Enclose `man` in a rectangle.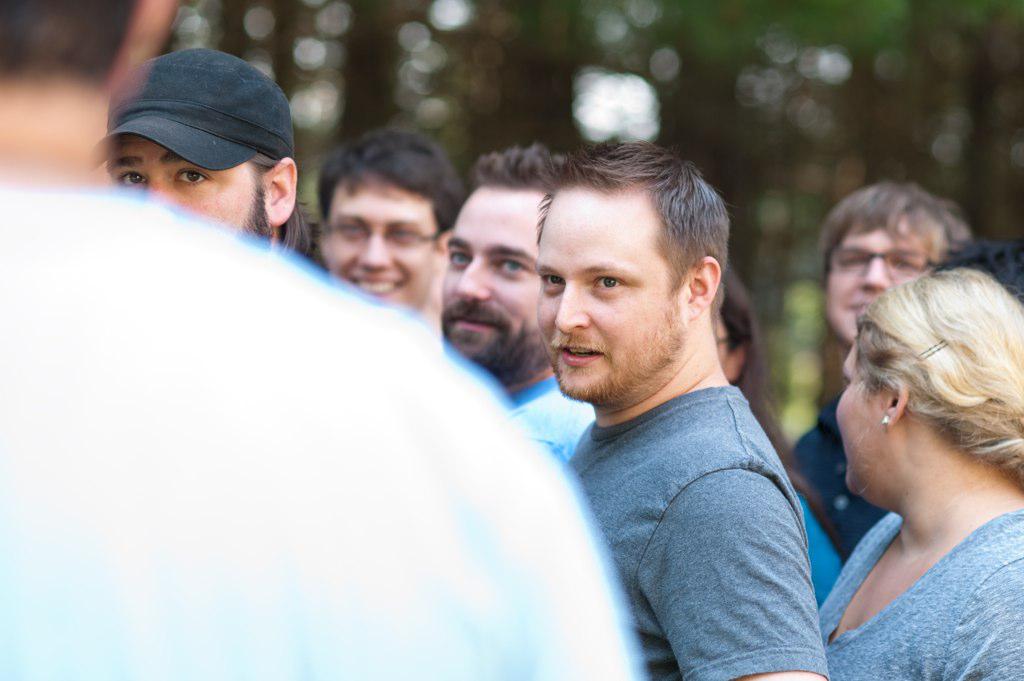
(273, 124, 450, 343).
